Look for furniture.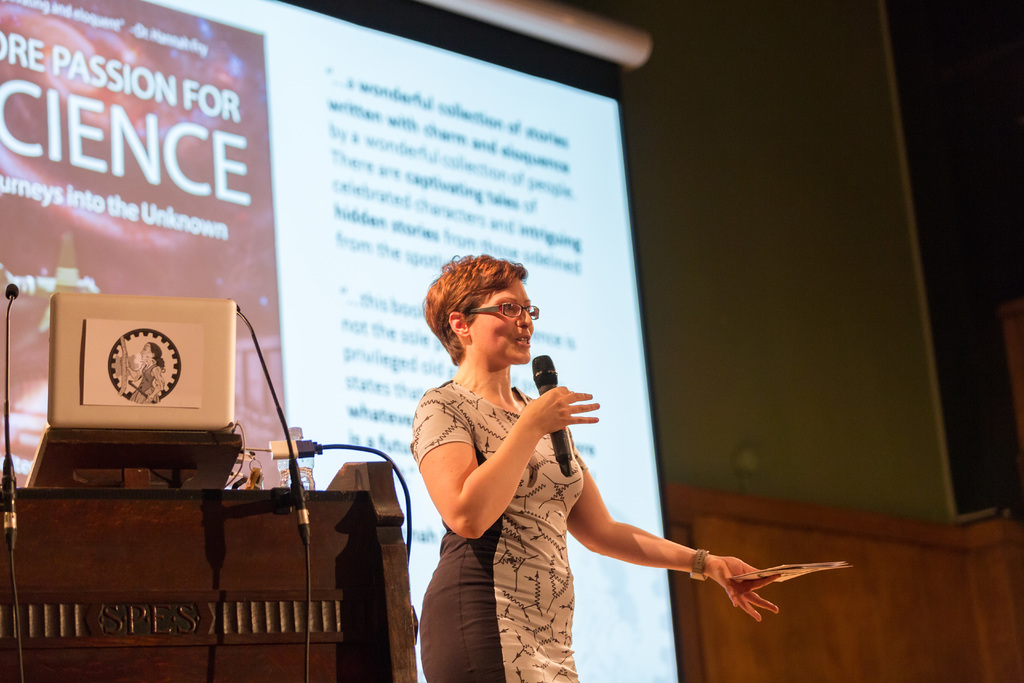
Found: <box>0,459,419,682</box>.
